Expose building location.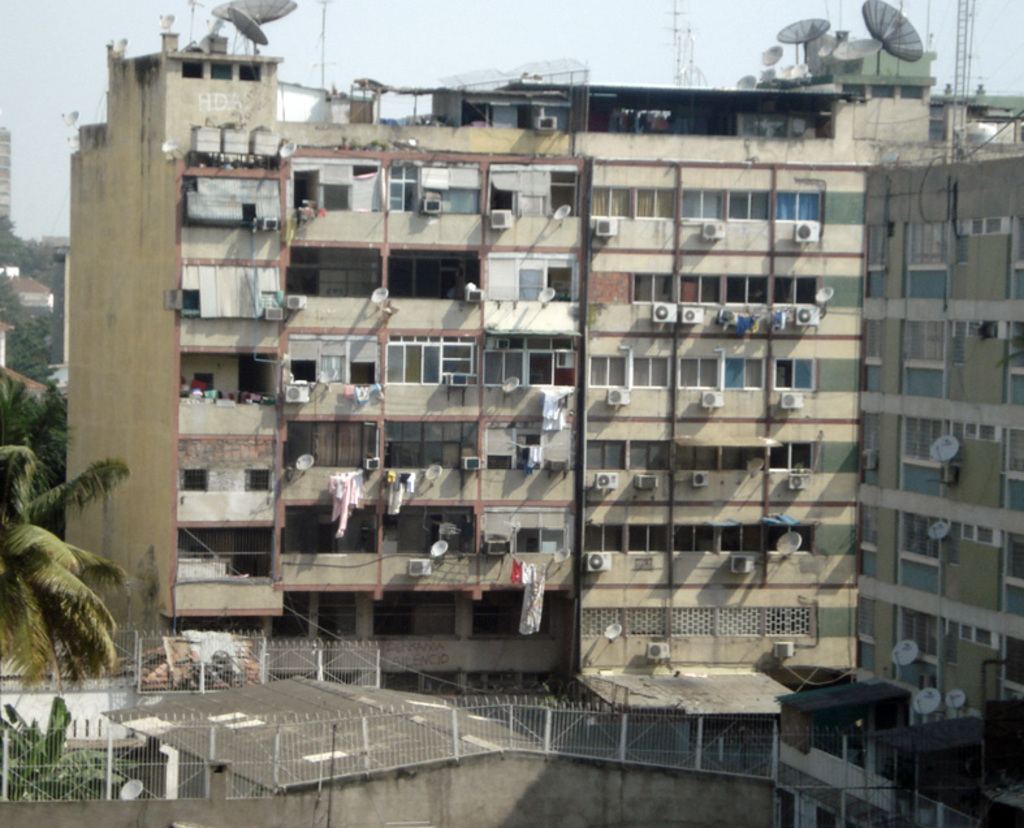
Exposed at (70, 40, 1023, 827).
